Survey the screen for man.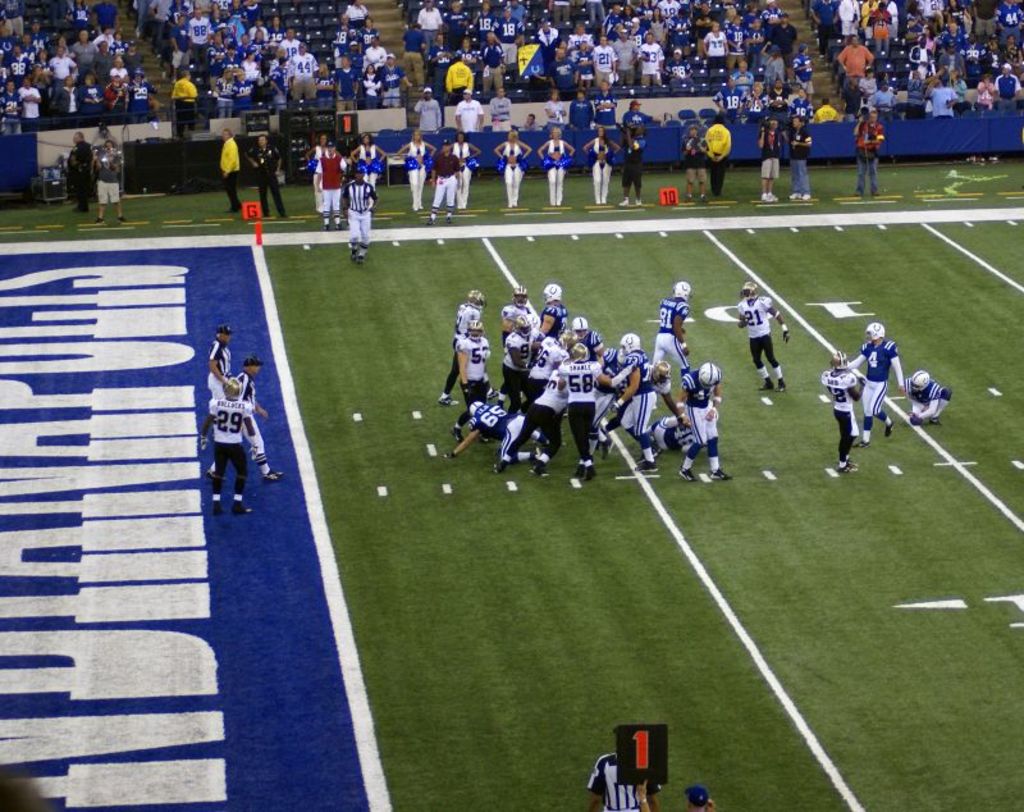
Survey found: select_region(332, 12, 349, 42).
